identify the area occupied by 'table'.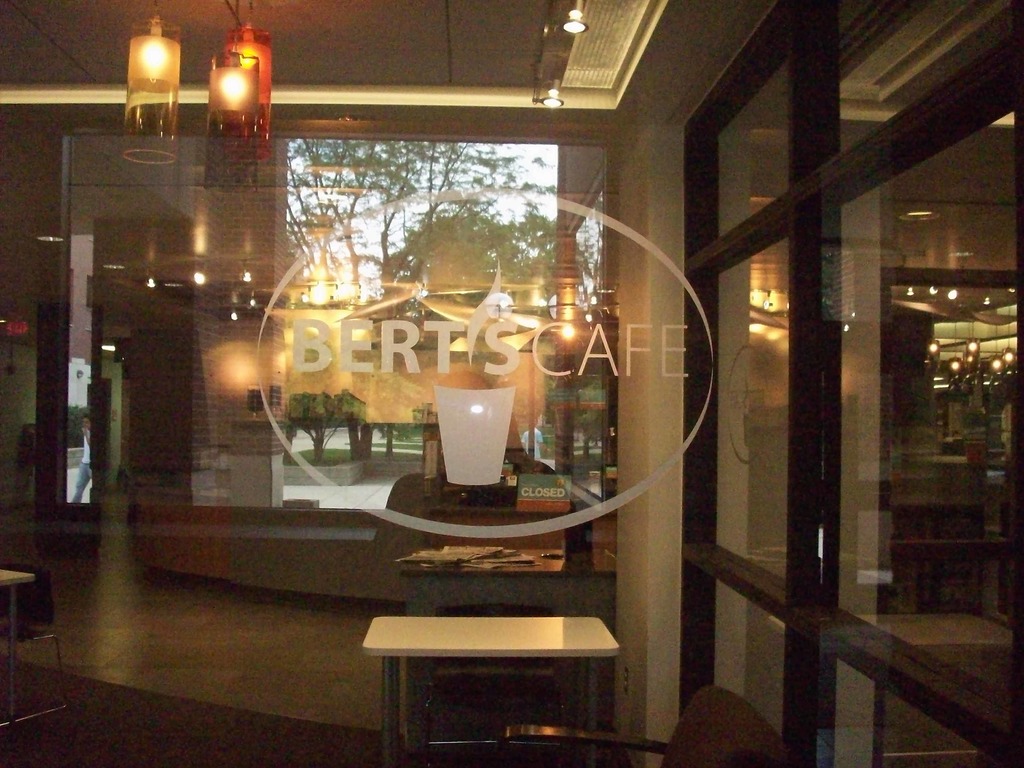
Area: pyautogui.locateOnScreen(0, 563, 41, 741).
